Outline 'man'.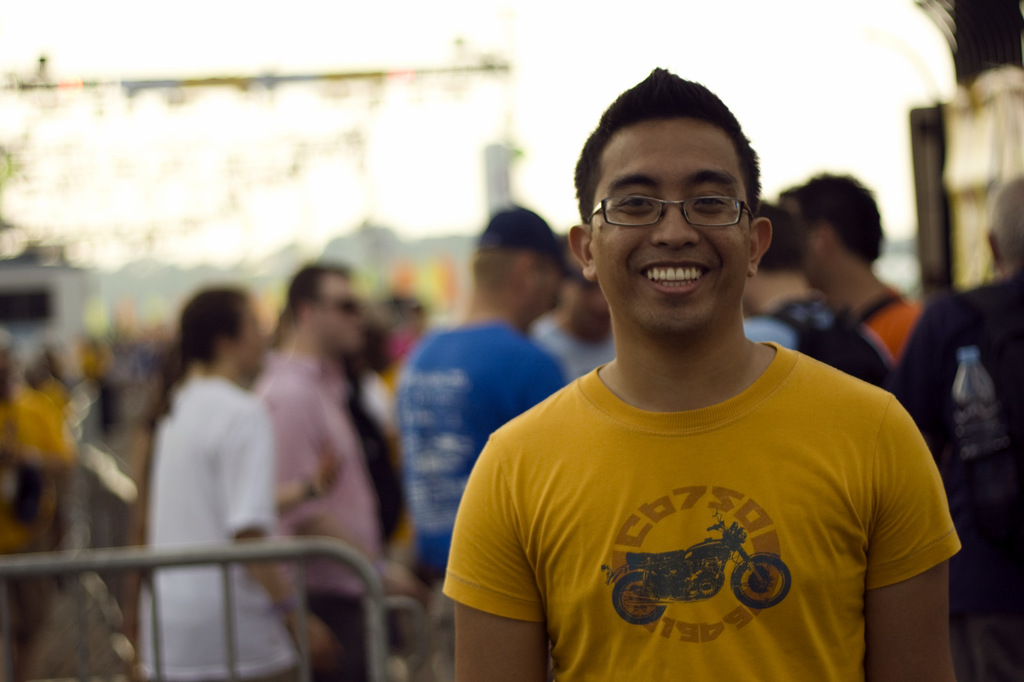
Outline: BBox(780, 175, 918, 359).
